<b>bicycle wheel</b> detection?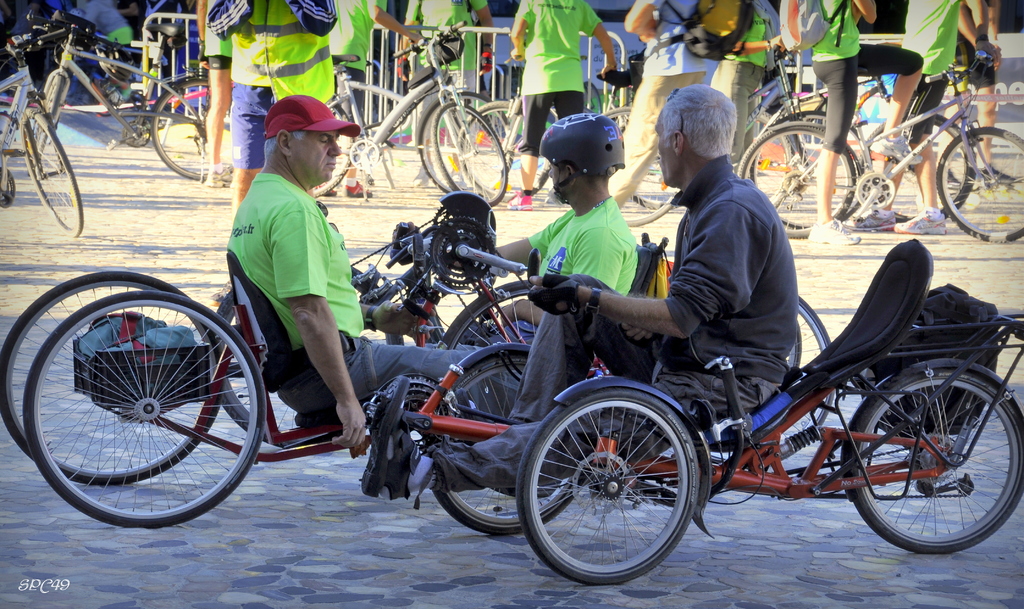
(430, 96, 508, 205)
